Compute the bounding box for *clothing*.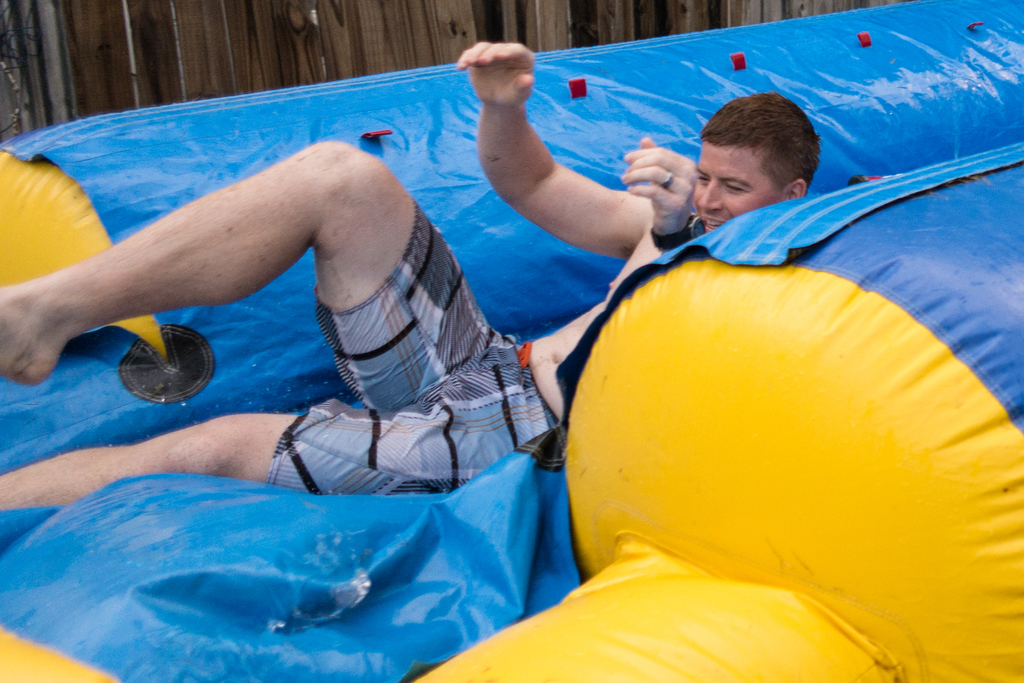
273:196:557:496.
